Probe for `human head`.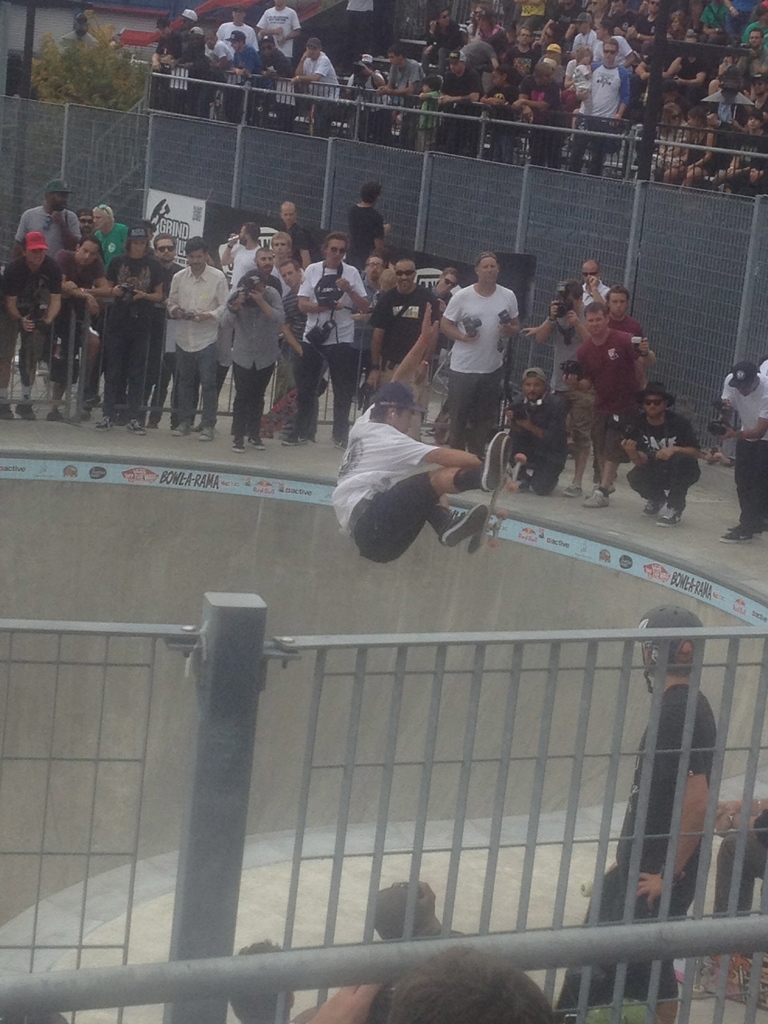
Probe result: x1=487, y1=68, x2=510, y2=89.
